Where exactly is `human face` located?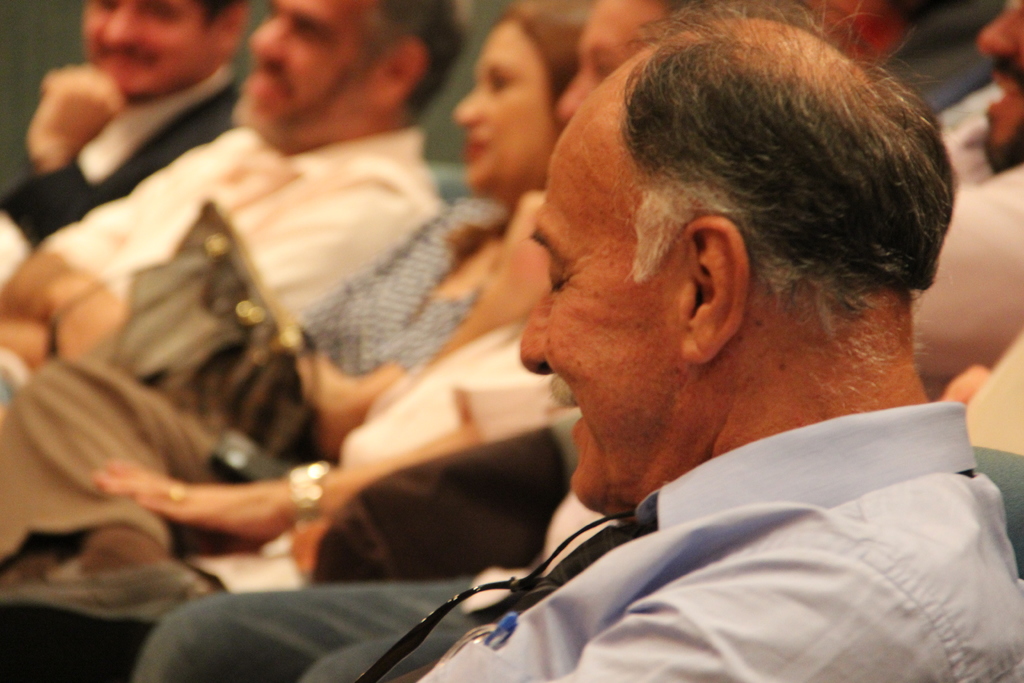
Its bounding box is l=86, t=0, r=217, b=103.
